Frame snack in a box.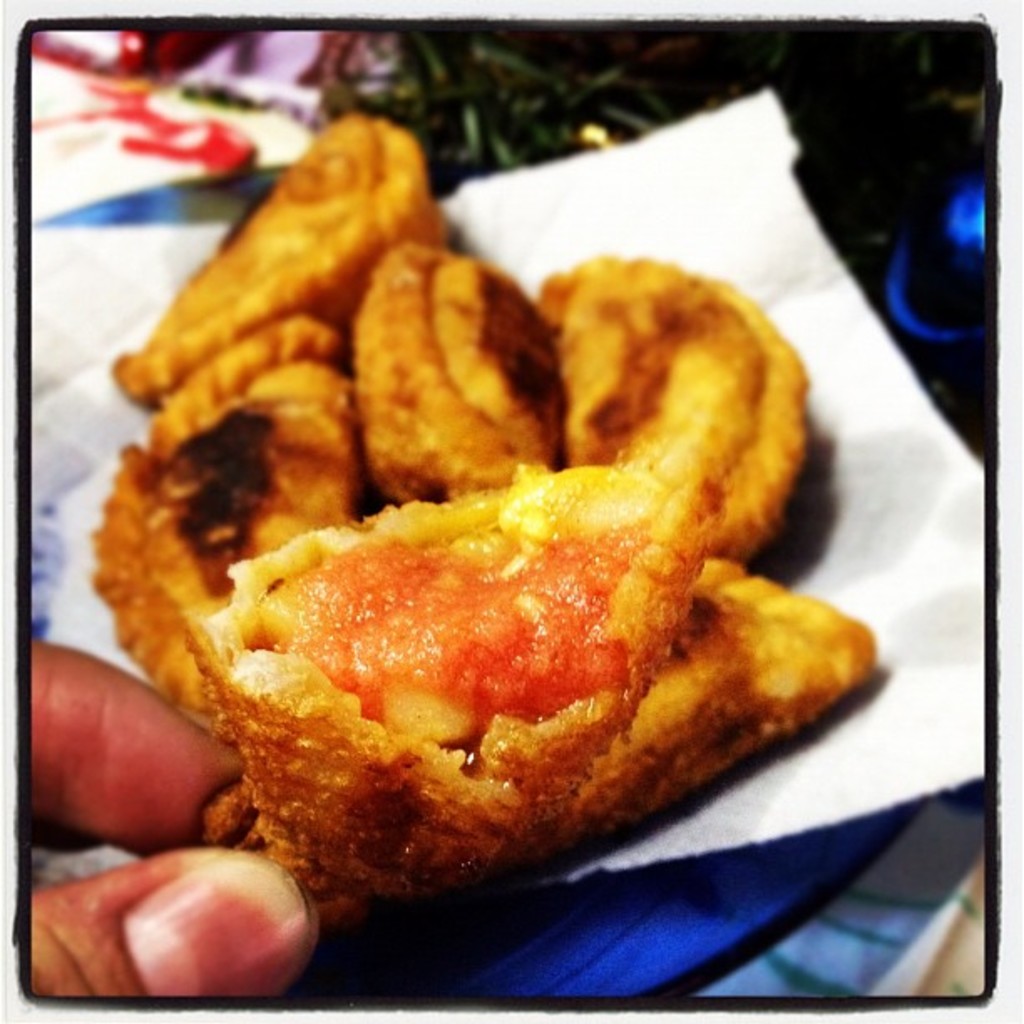
[85,102,893,955].
